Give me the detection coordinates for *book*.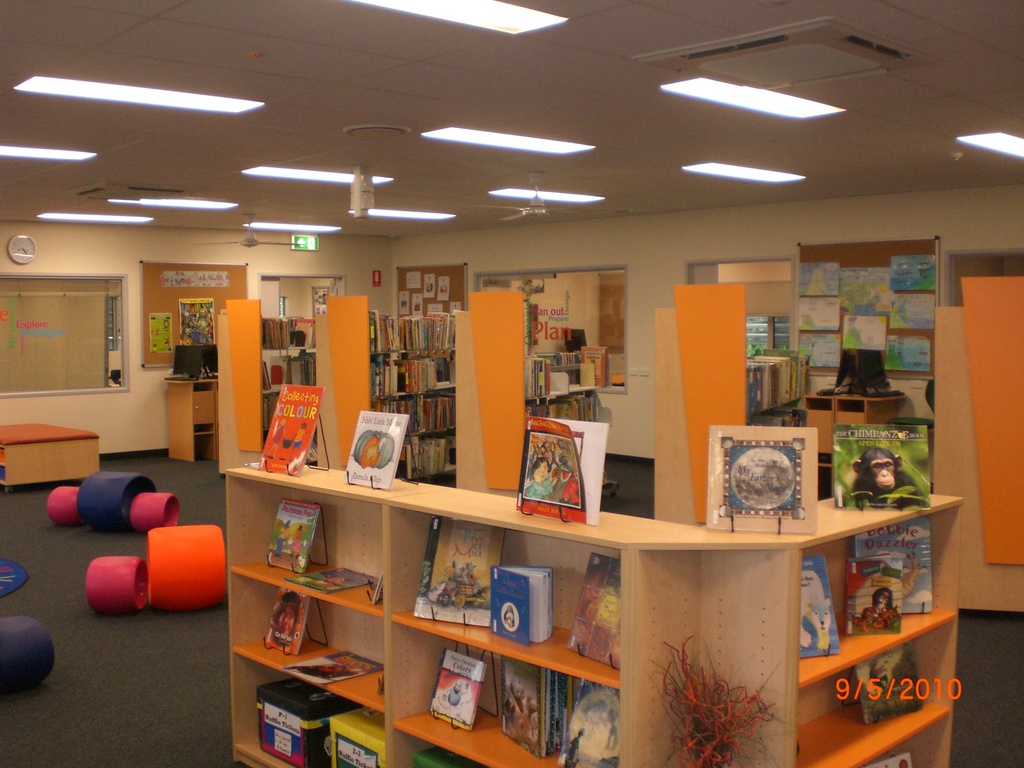
(263,498,327,572).
